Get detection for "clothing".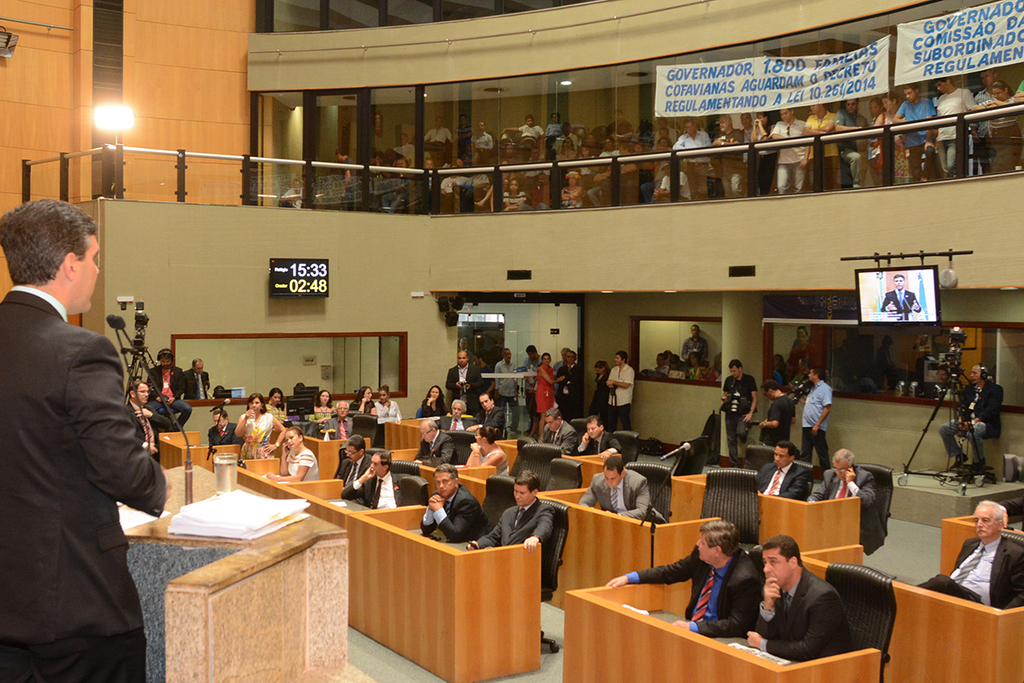
Detection: detection(186, 370, 222, 403).
